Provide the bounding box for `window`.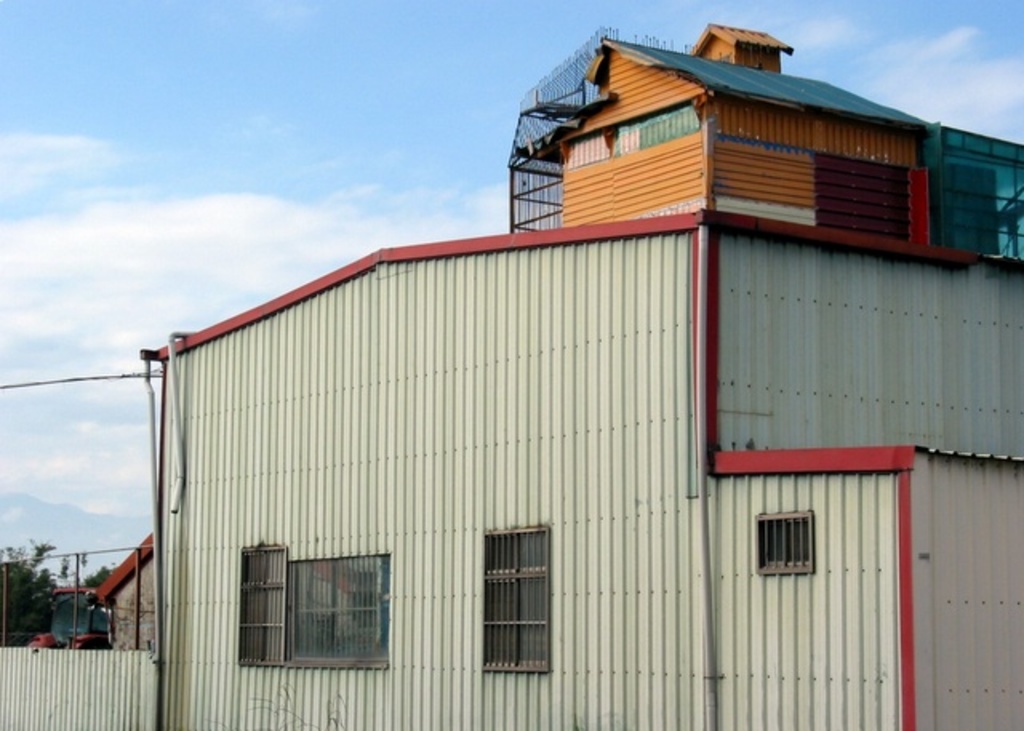
BBox(483, 526, 555, 678).
